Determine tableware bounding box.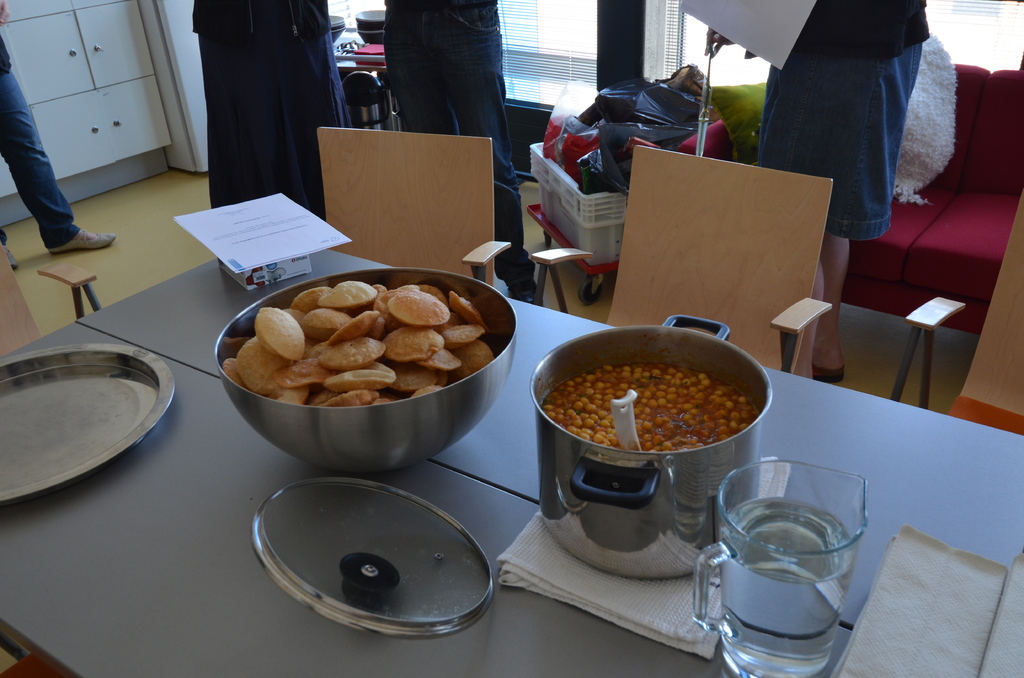
Determined: bbox=[0, 341, 172, 505].
